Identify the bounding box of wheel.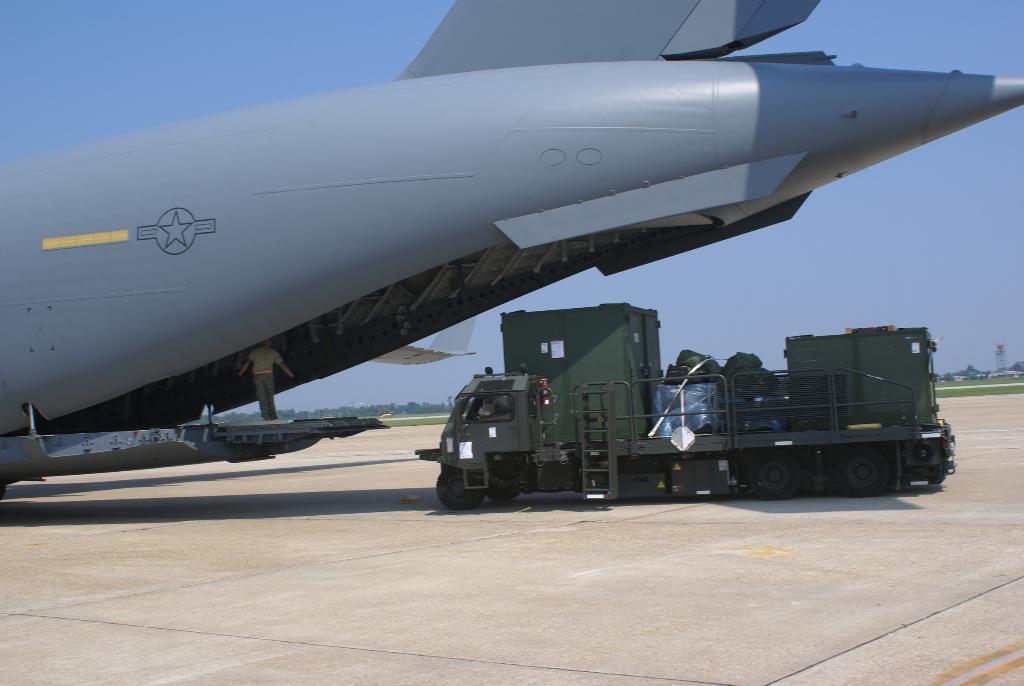
<region>844, 448, 890, 498</region>.
